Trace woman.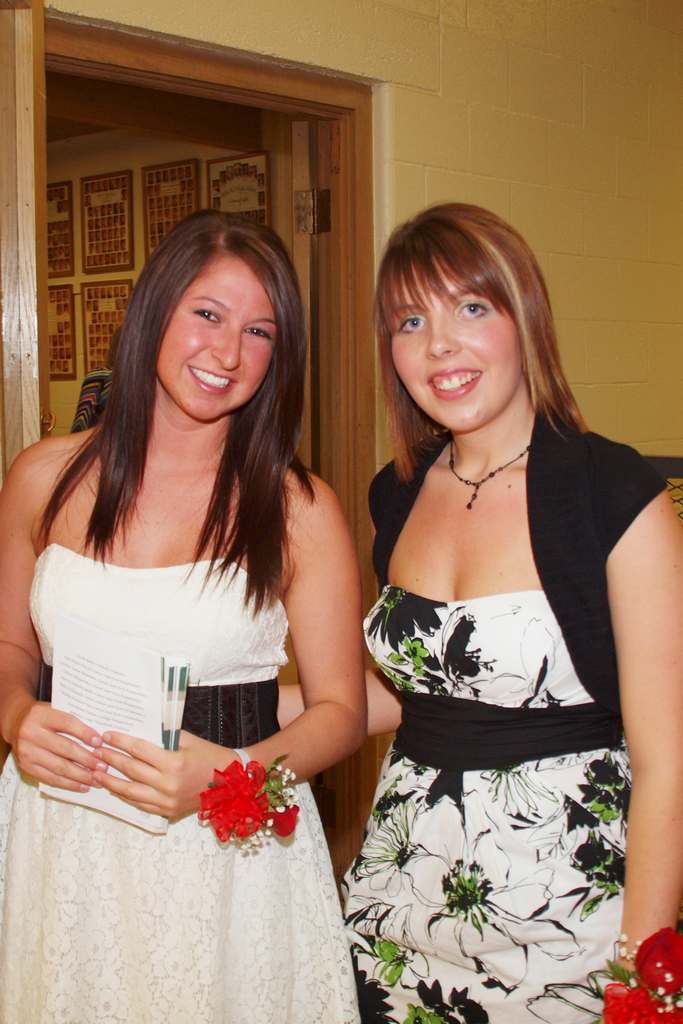
Traced to [left=0, top=206, right=370, bottom=1023].
